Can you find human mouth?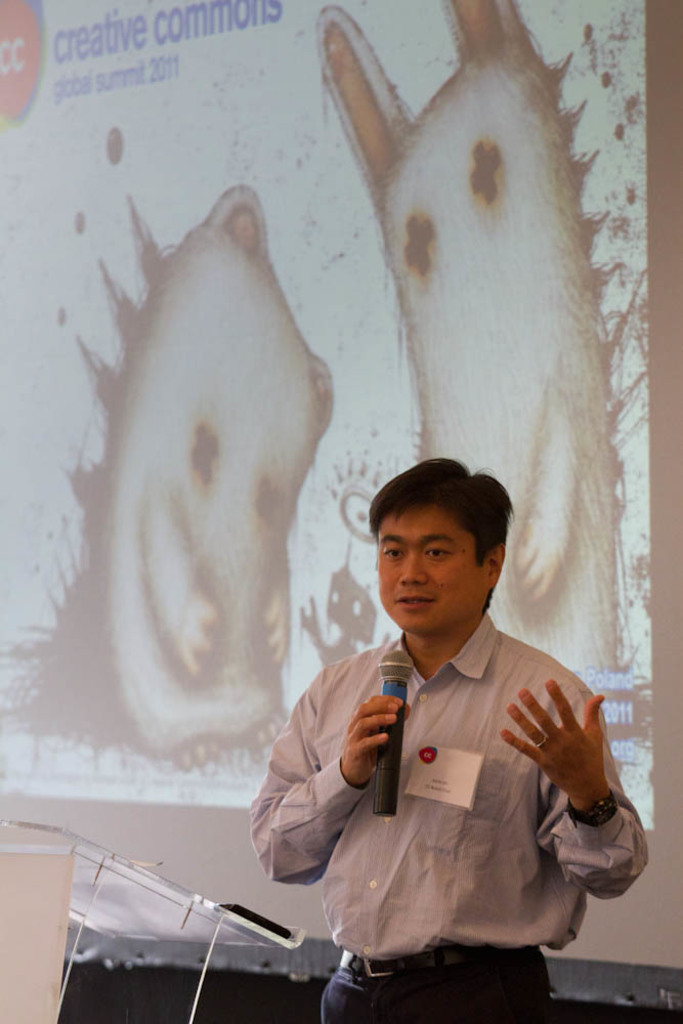
Yes, bounding box: {"left": 397, "top": 597, "right": 435, "bottom": 610}.
